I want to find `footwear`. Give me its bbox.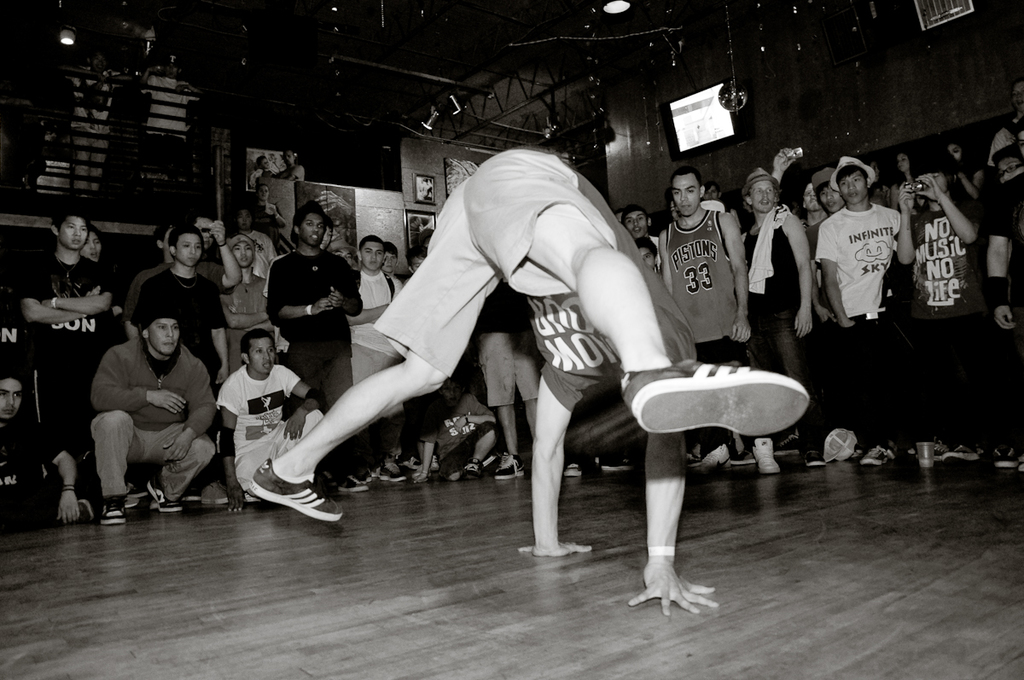
(x1=236, y1=455, x2=333, y2=523).
